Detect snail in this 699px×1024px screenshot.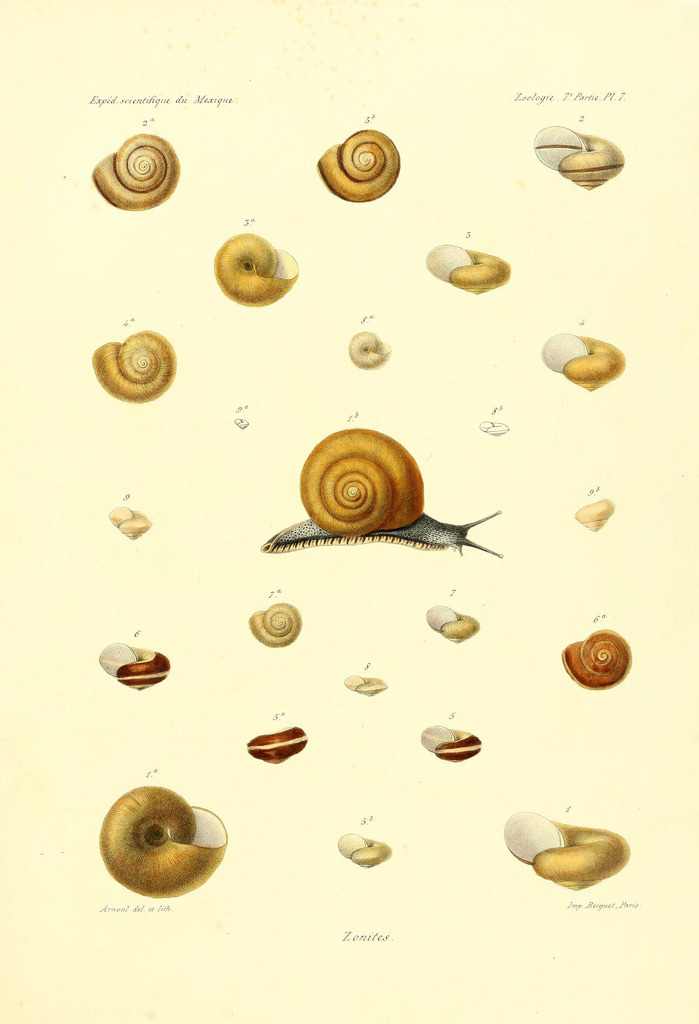
Detection: {"left": 245, "top": 717, "right": 309, "bottom": 770}.
